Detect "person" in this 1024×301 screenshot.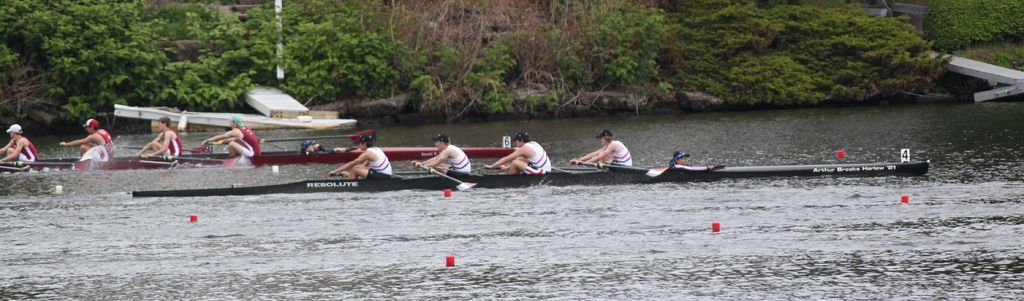
Detection: 0:125:43:168.
